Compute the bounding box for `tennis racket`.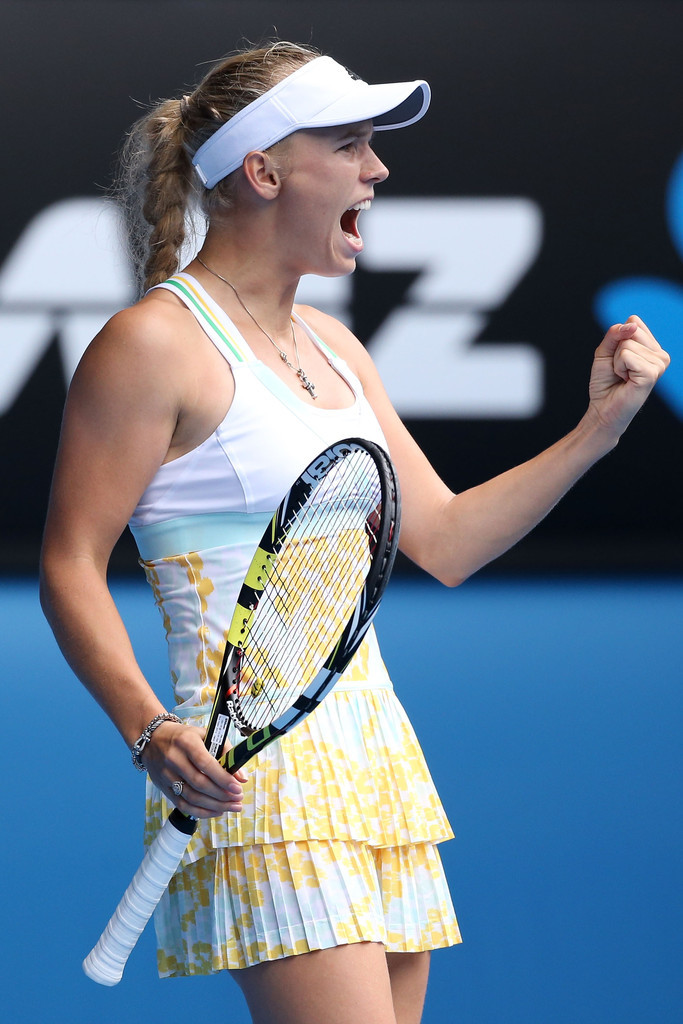
box=[80, 433, 403, 992].
